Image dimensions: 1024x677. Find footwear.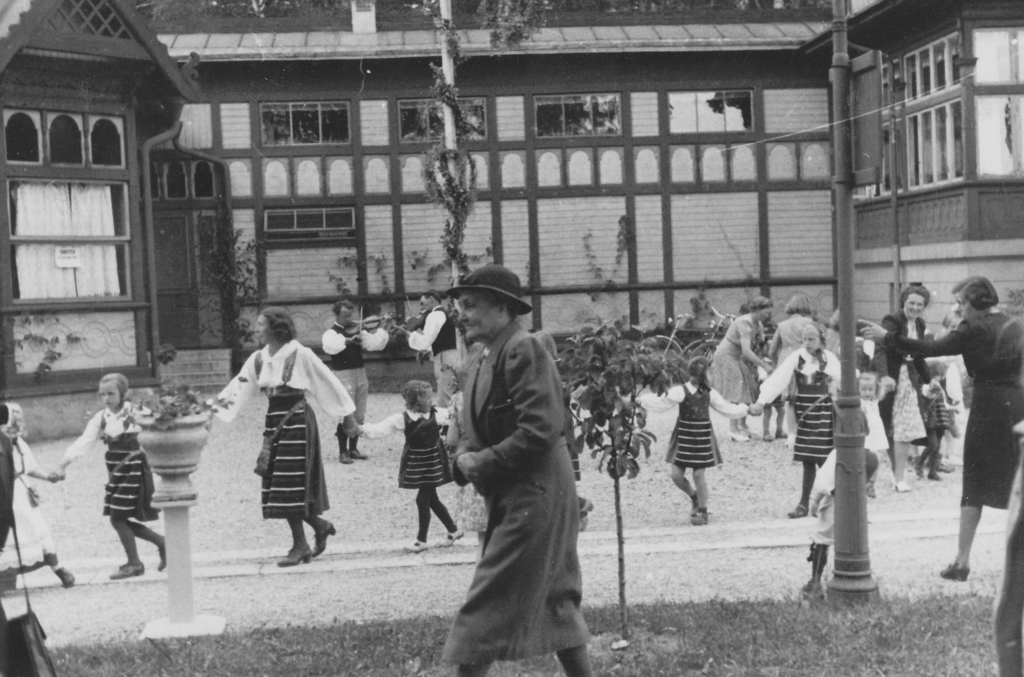
l=110, t=560, r=145, b=579.
